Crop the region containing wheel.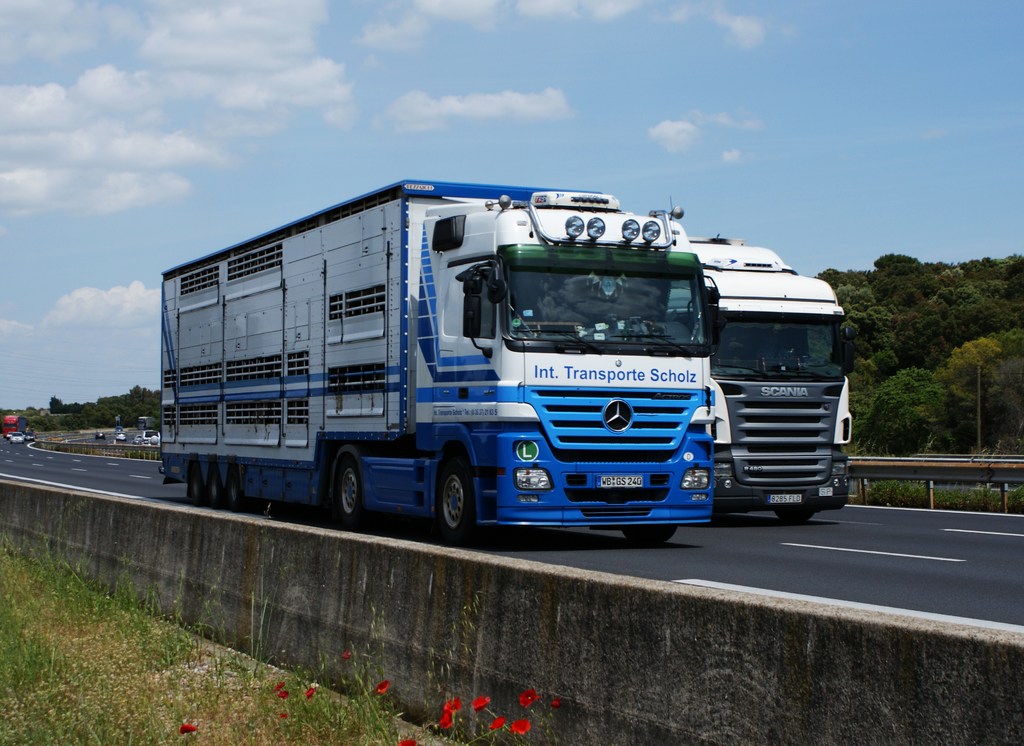
Crop region: <region>189, 462, 206, 506</region>.
